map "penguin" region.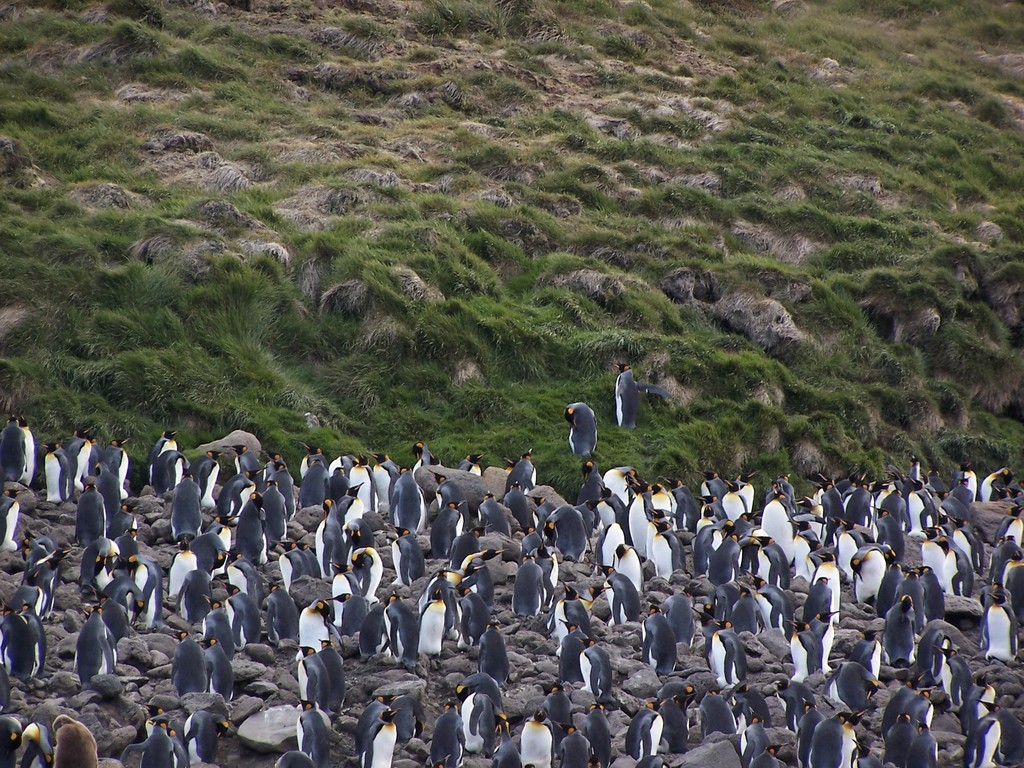
Mapped to pyautogui.locateOnScreen(722, 484, 748, 533).
